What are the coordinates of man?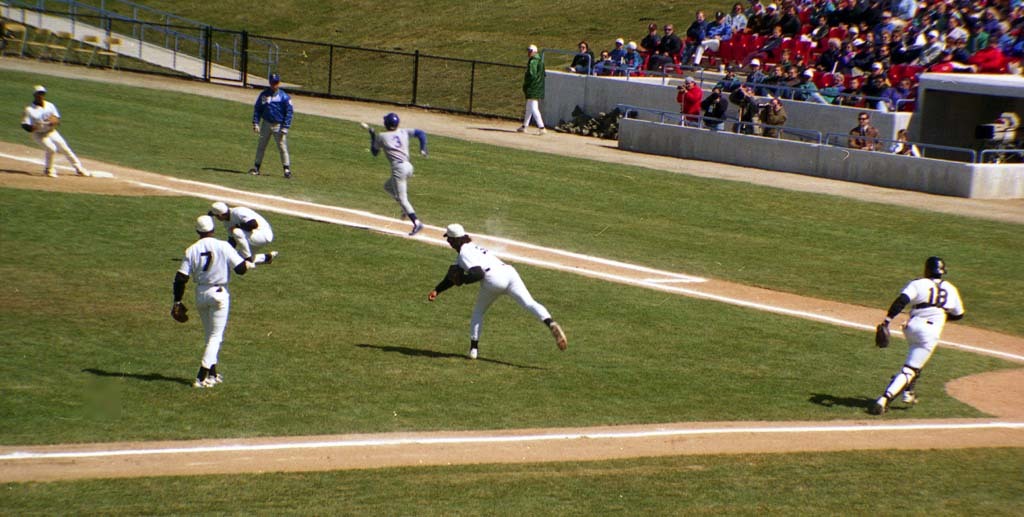
Rect(778, 63, 799, 91).
